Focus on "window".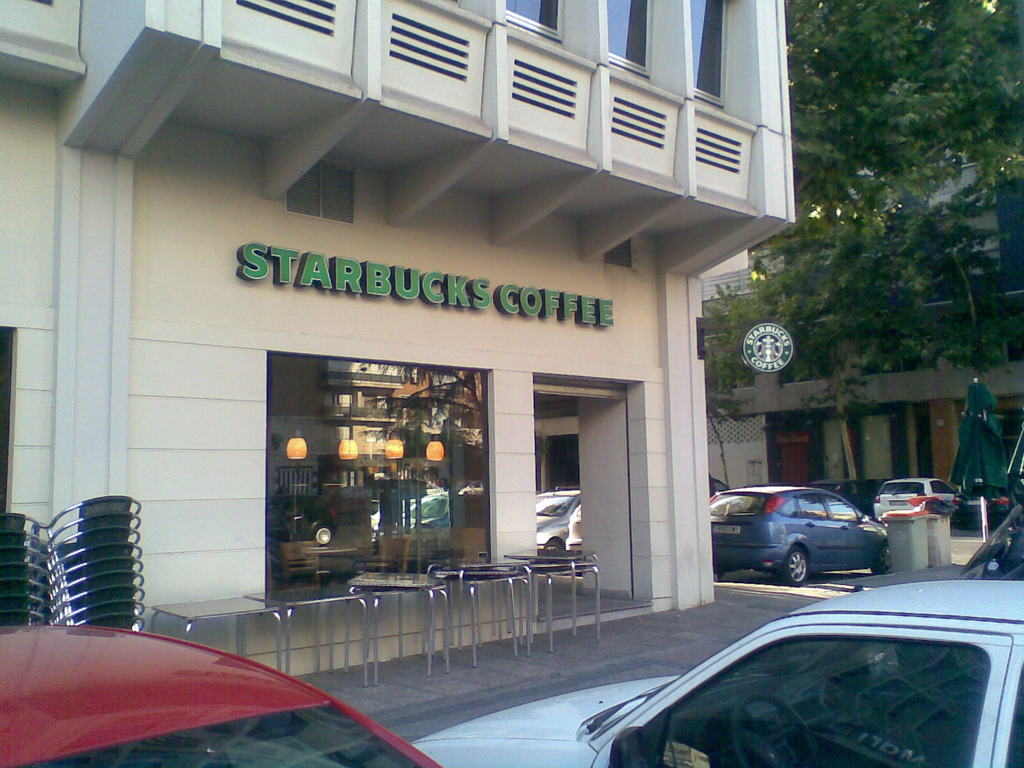
Focused at <bbox>604, 0, 653, 76</bbox>.
